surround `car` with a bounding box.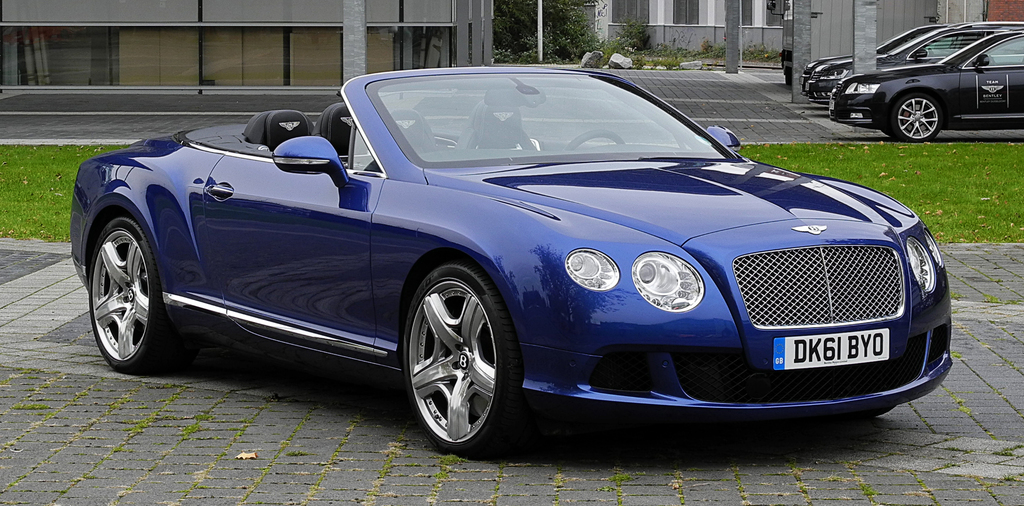
box=[68, 65, 953, 455].
